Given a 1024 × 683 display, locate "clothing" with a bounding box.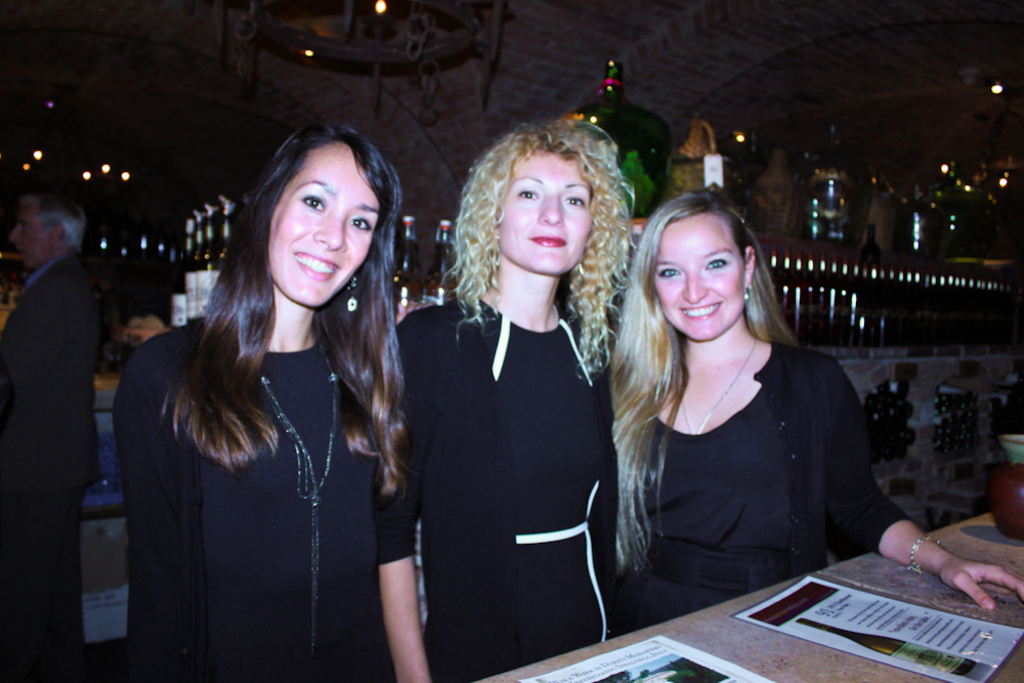
Located: [408,286,617,682].
